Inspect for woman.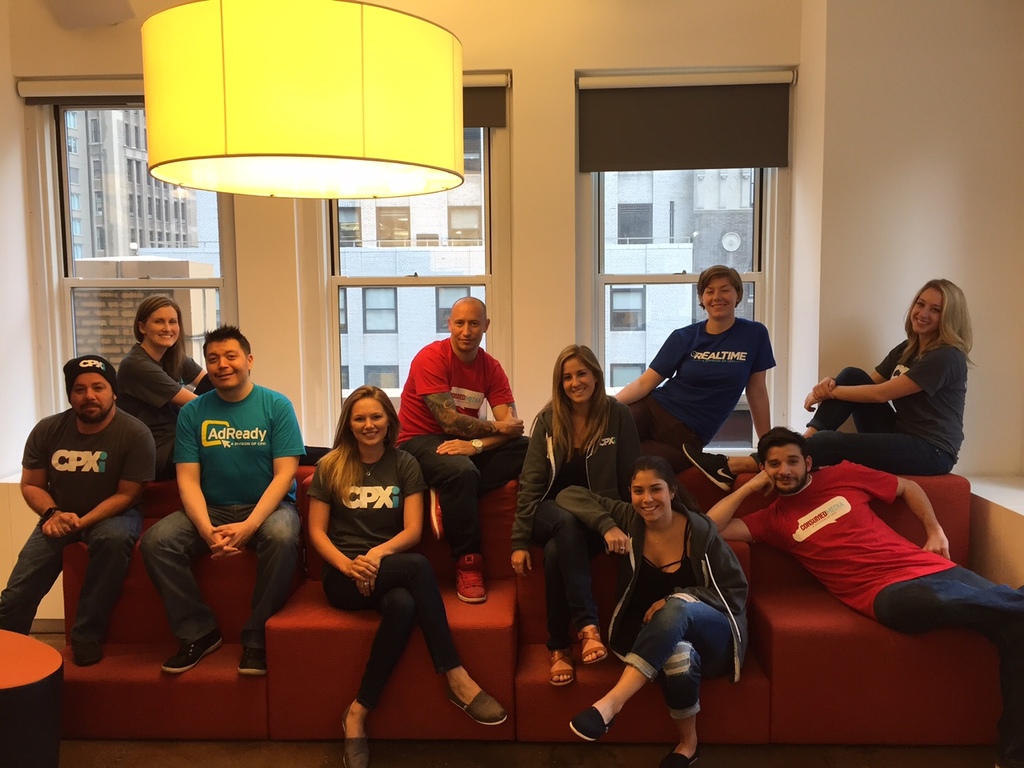
Inspection: box=[823, 278, 973, 498].
